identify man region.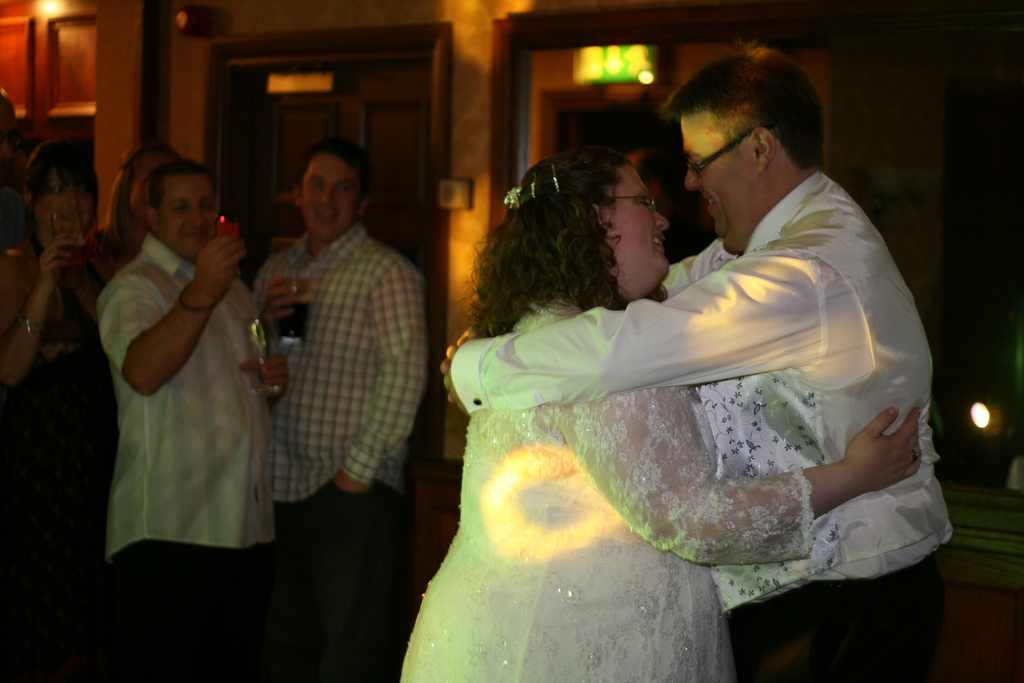
Region: box=[90, 147, 282, 682].
